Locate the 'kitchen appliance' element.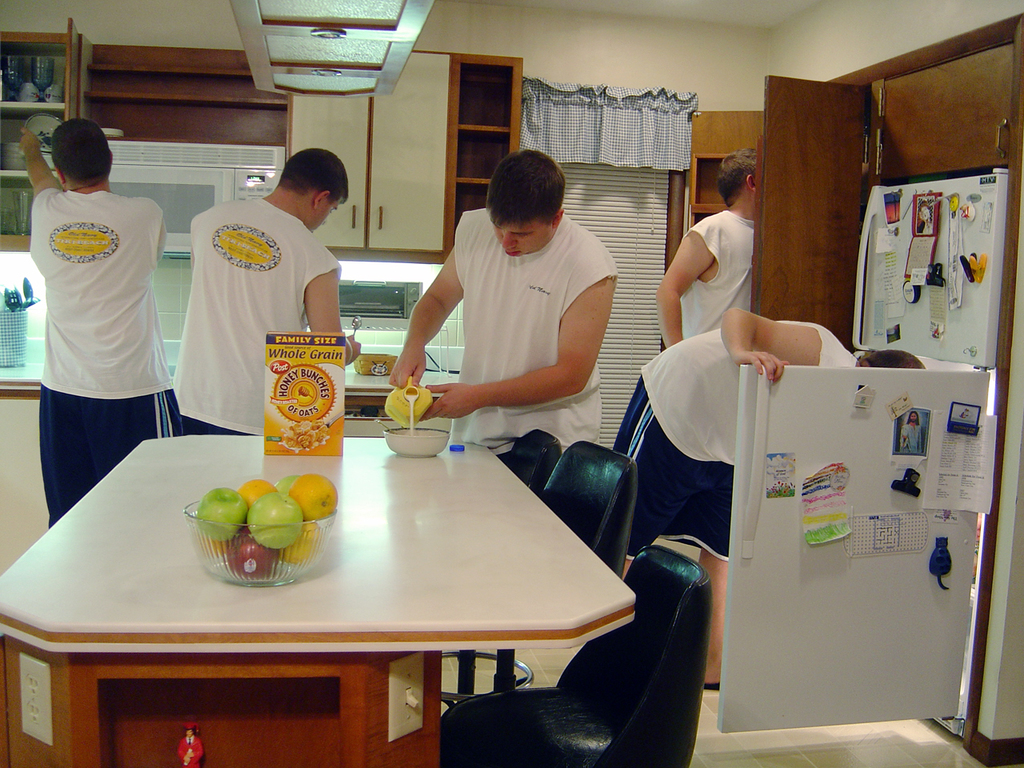
Element bbox: crop(0, 190, 38, 242).
